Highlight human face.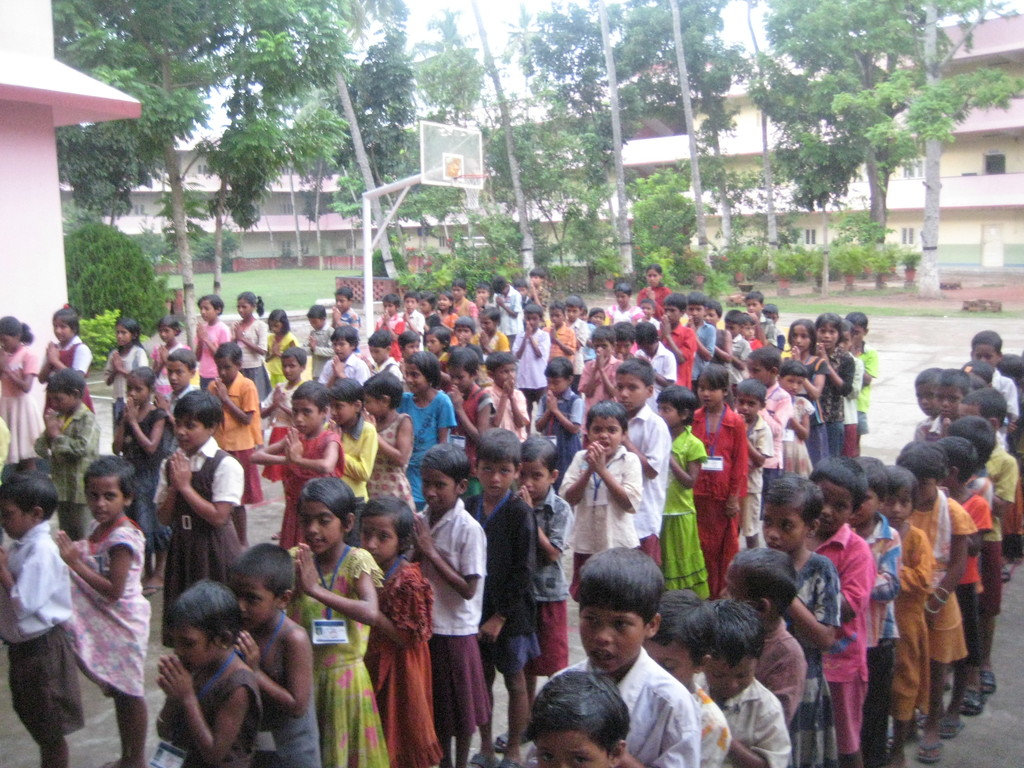
Highlighted region: {"x1": 216, "y1": 355, "x2": 238, "y2": 383}.
